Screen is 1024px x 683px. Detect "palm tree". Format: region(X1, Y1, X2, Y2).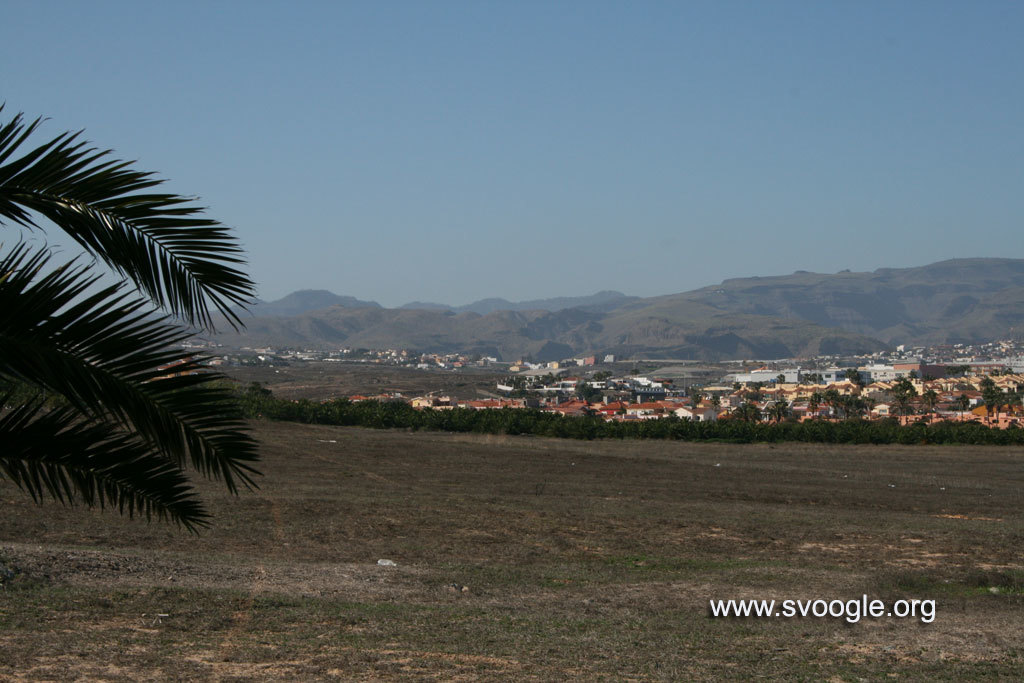
region(0, 83, 287, 540).
